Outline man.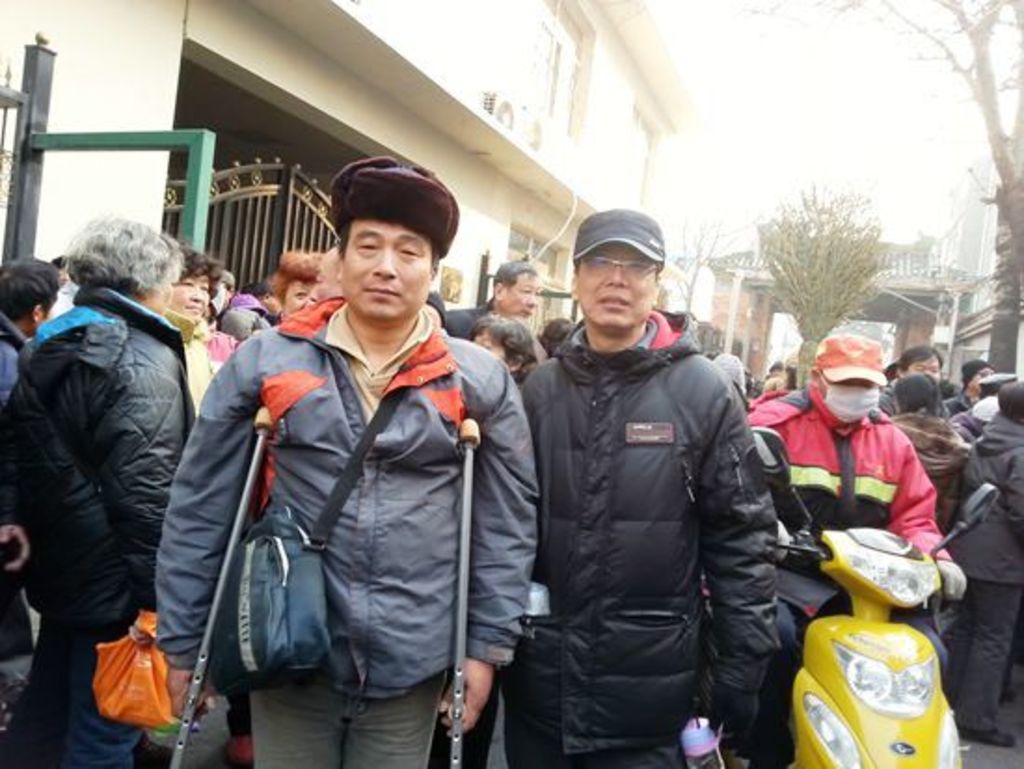
Outline: left=873, top=352, right=950, bottom=417.
